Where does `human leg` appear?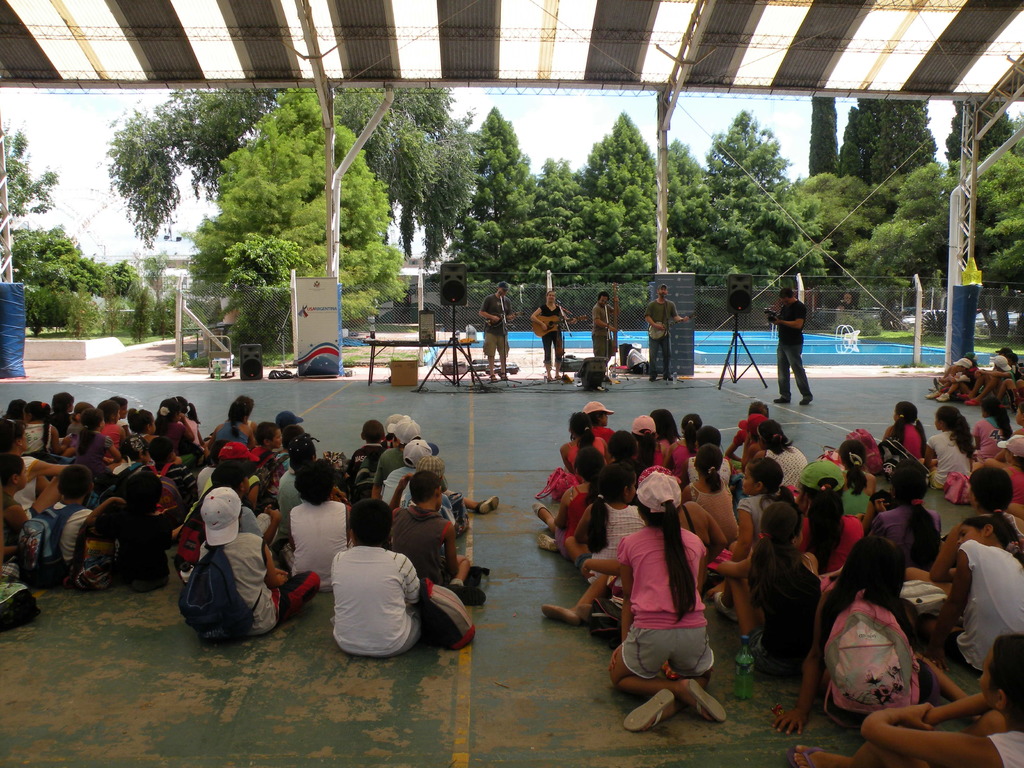
Appears at <region>788, 735, 920, 767</region>.
